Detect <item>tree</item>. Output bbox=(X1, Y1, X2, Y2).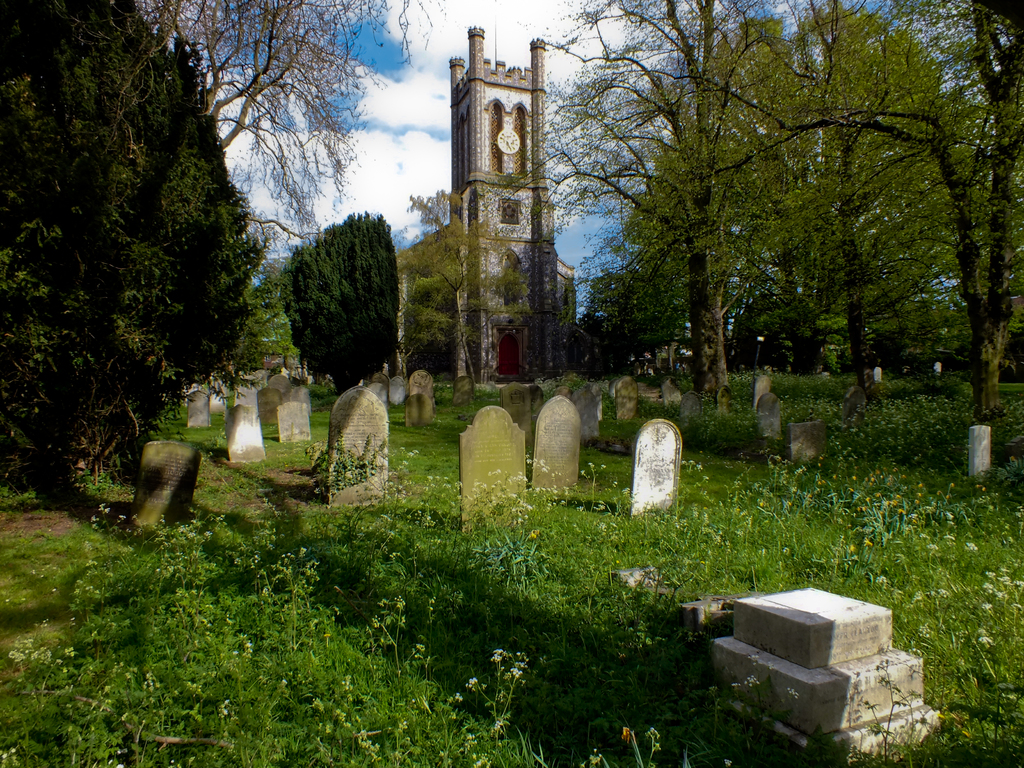
bbox=(392, 207, 529, 404).
